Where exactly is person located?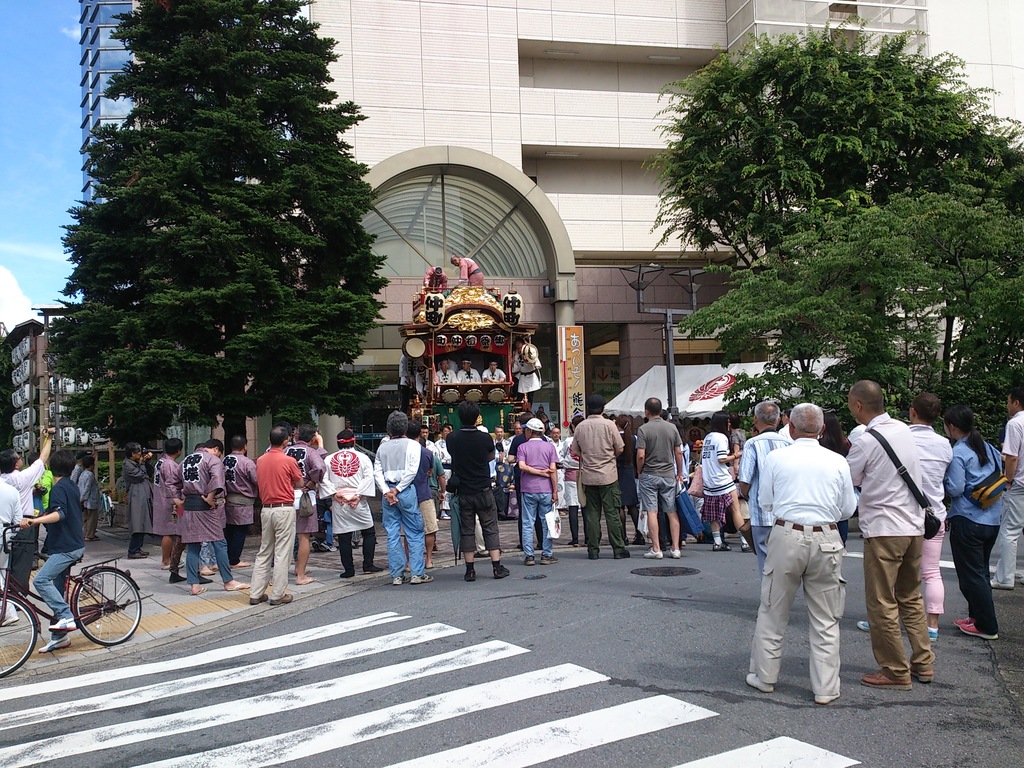
Its bounding box is bbox=(450, 256, 484, 286).
